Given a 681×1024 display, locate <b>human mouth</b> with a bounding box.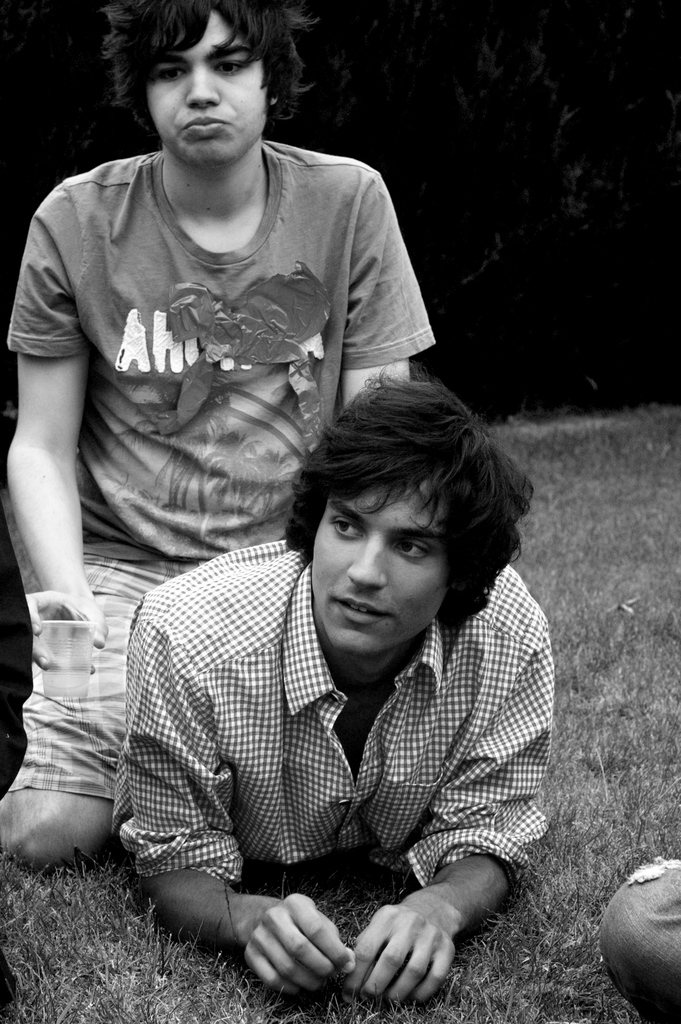
Located: bbox(181, 117, 227, 136).
